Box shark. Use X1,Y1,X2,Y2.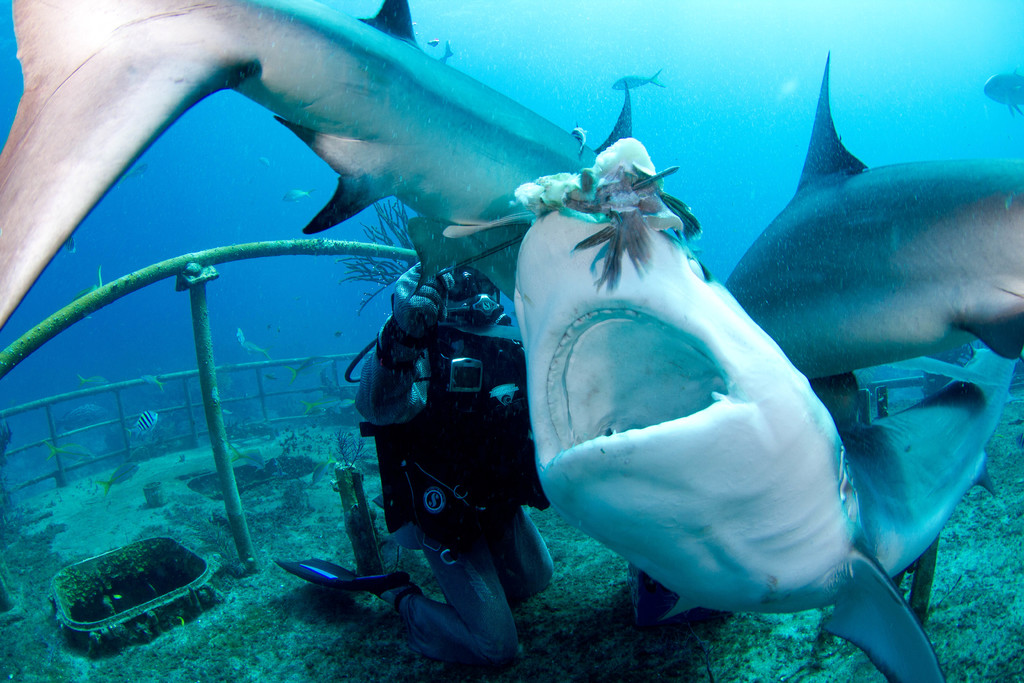
0,0,594,331.
